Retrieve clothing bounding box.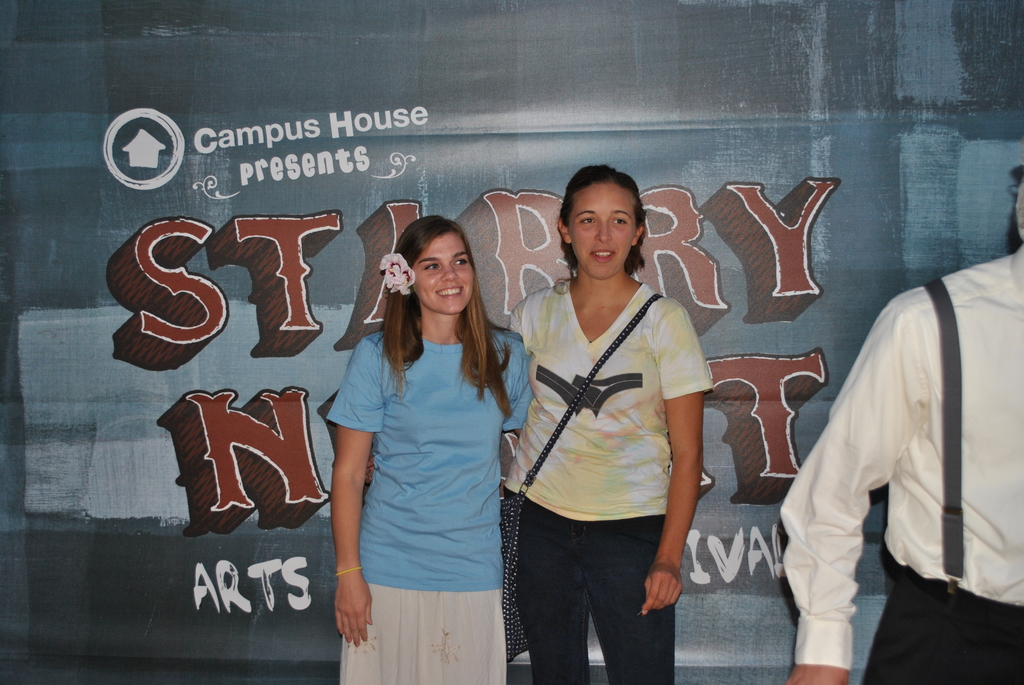
Bounding box: crop(502, 278, 715, 684).
